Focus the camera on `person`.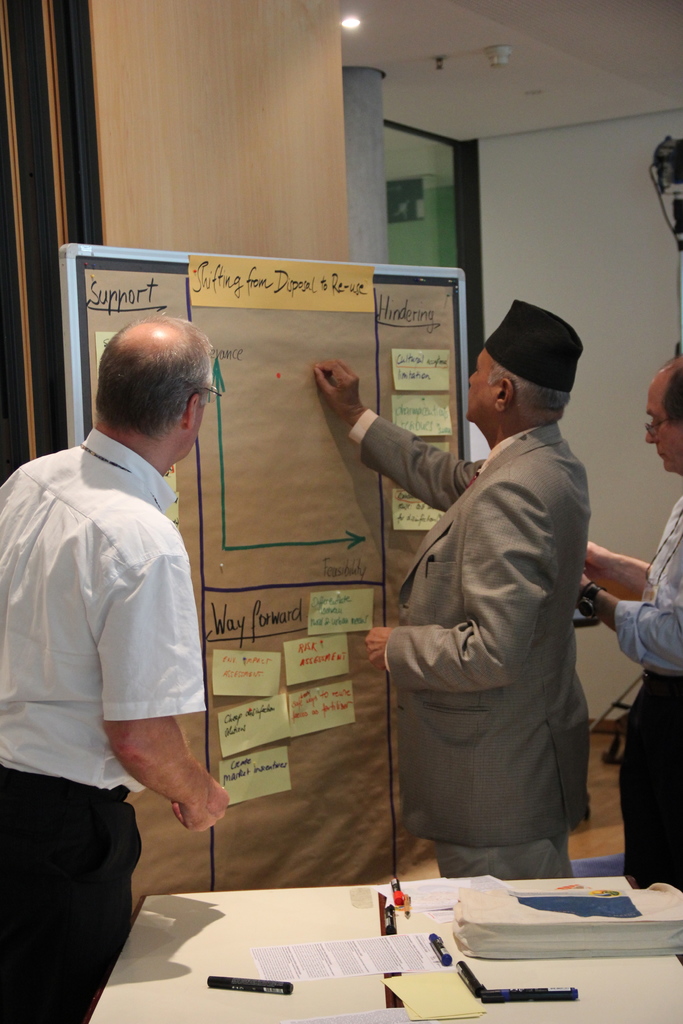
Focus region: region(311, 295, 591, 877).
